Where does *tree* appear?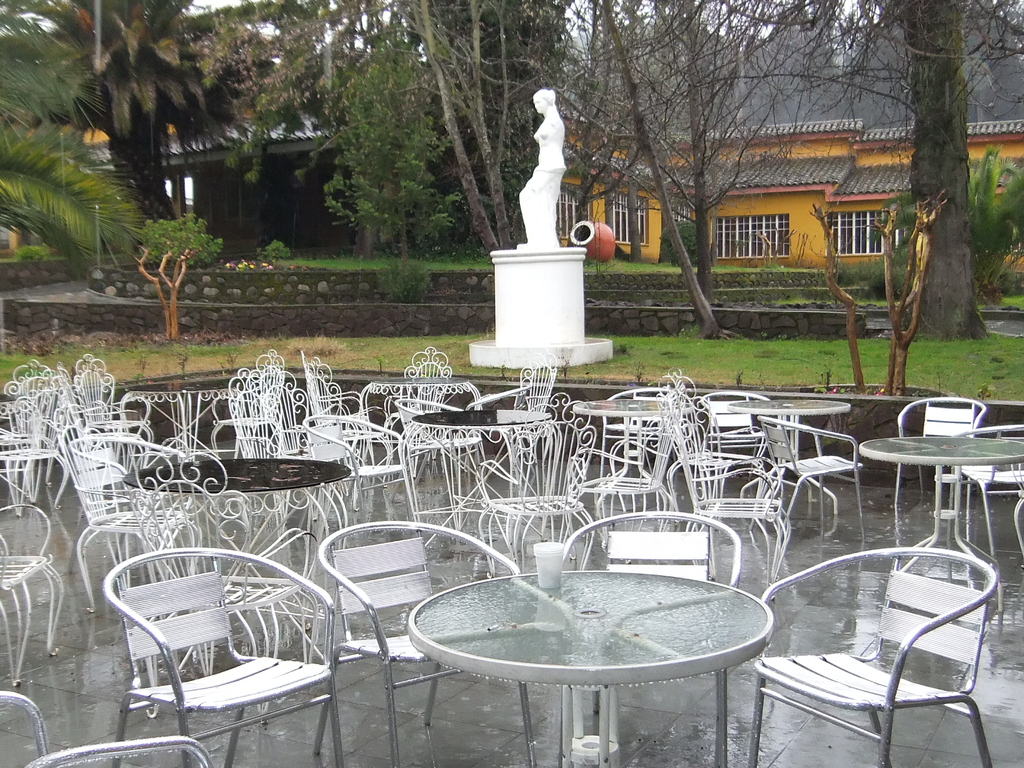
Appears at locate(127, 214, 225, 339).
